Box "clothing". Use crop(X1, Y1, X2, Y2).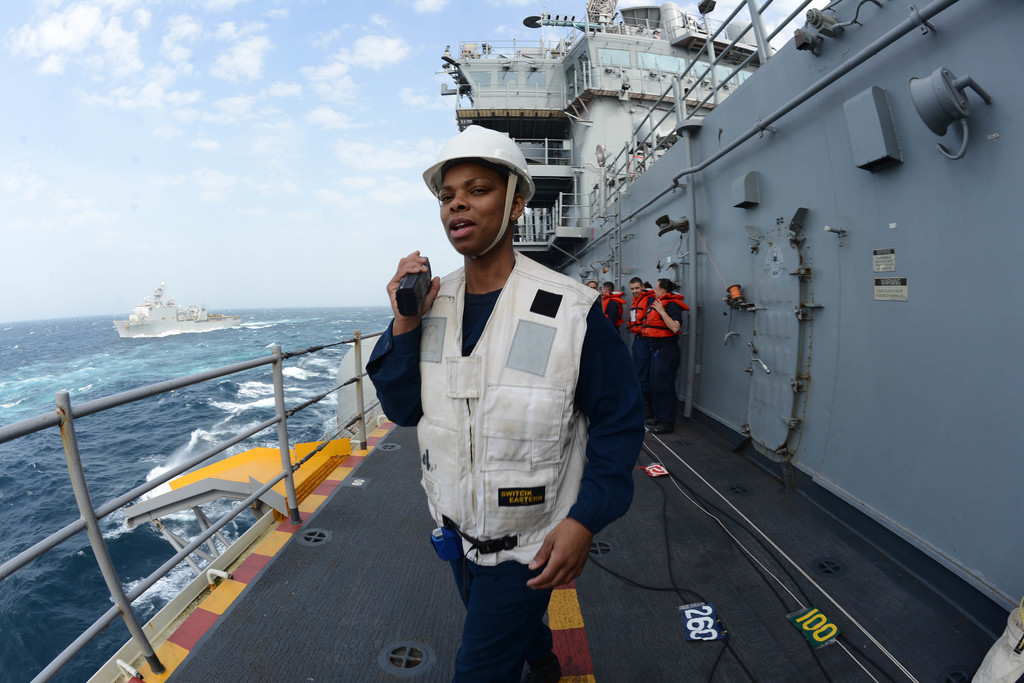
crop(373, 141, 649, 682).
